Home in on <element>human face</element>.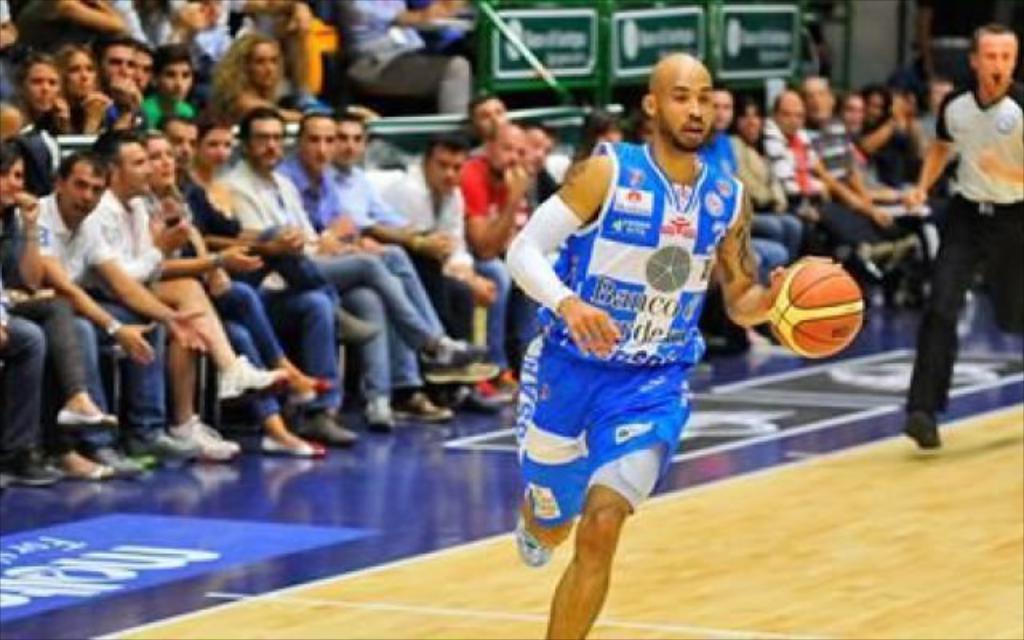
Homed in at (left=98, top=43, right=136, bottom=85).
